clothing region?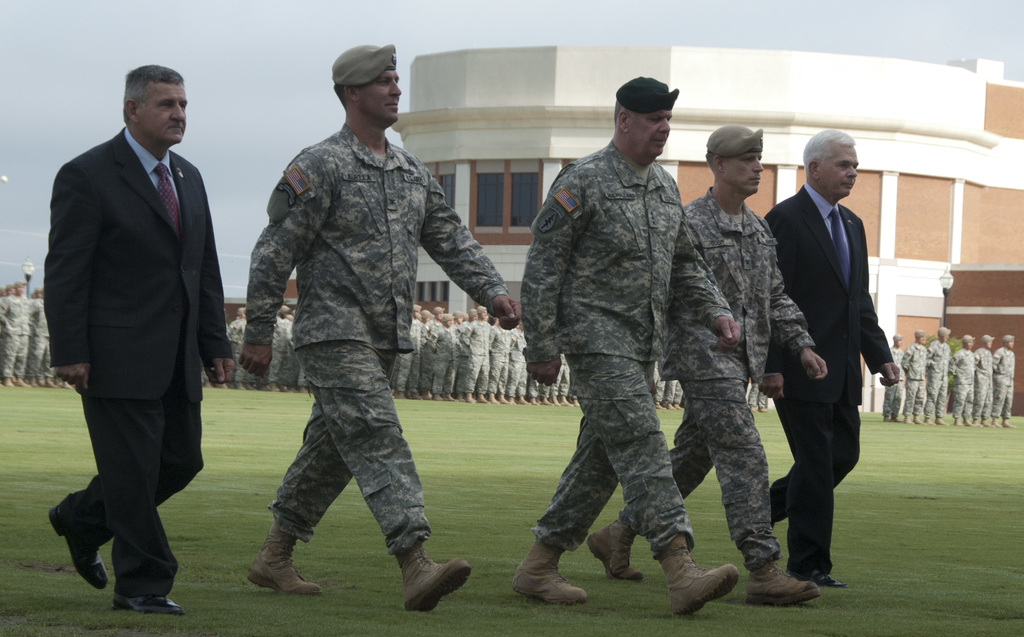
pyautogui.locateOnScreen(619, 184, 791, 563)
